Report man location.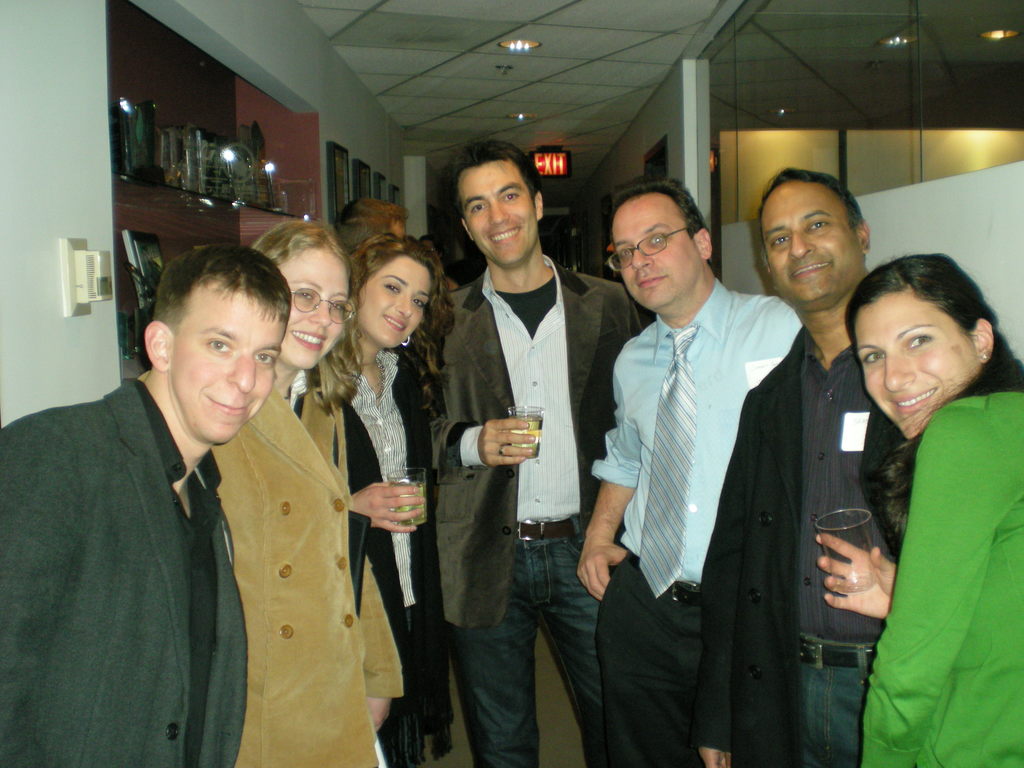
Report: [0, 243, 293, 767].
